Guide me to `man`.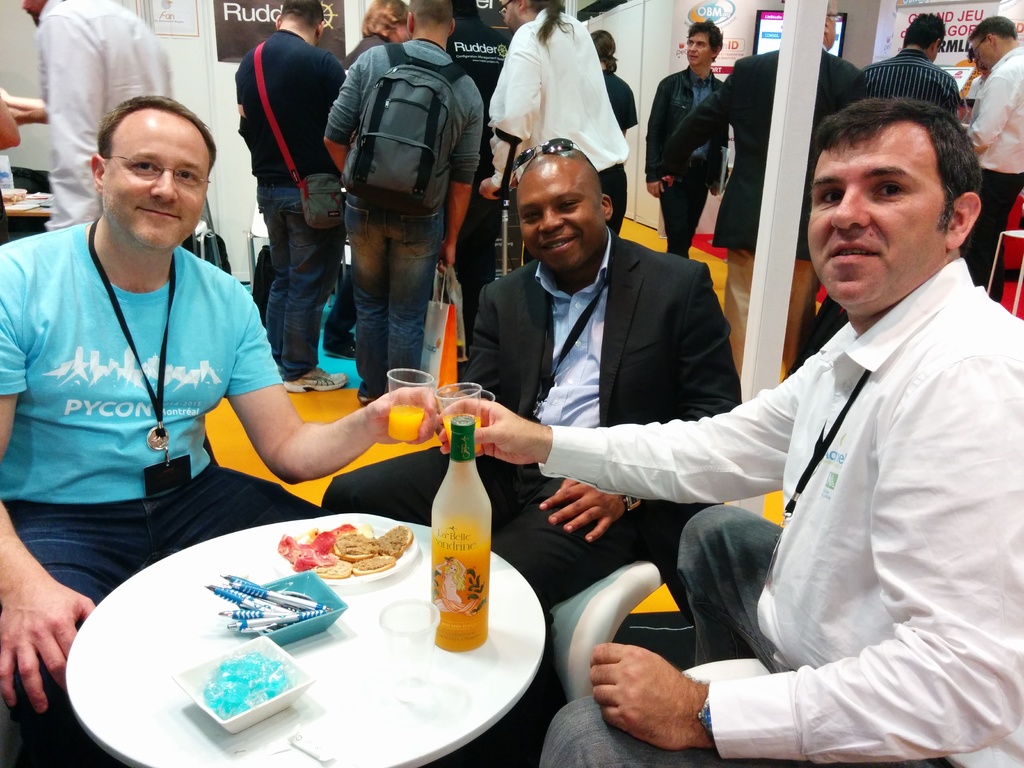
Guidance: 495:70:984:753.
